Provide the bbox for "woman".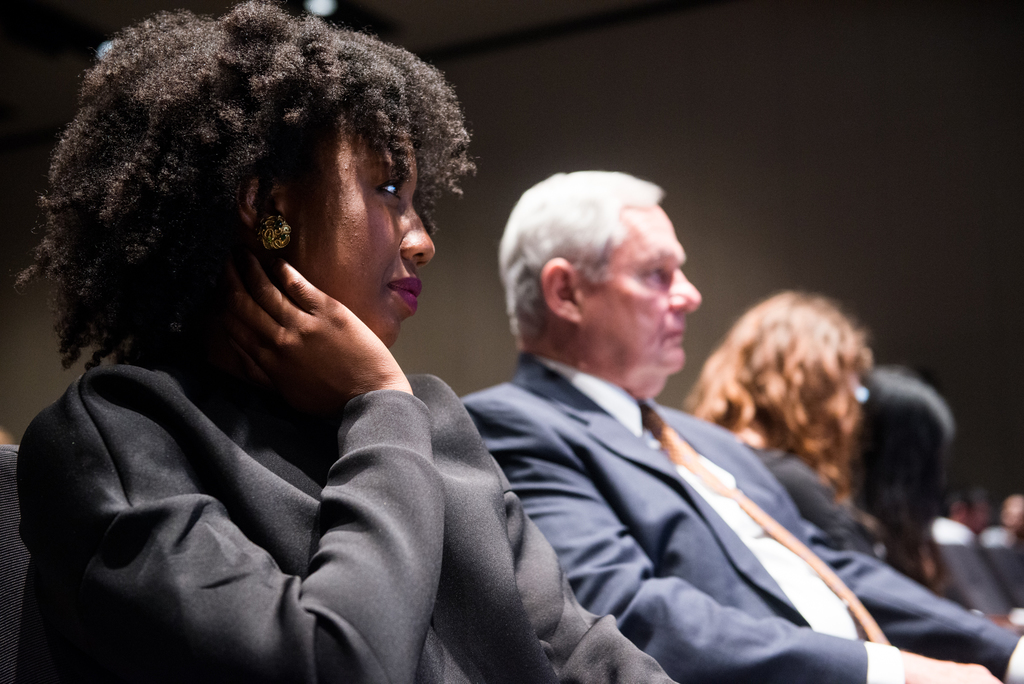
<bbox>680, 293, 879, 542</bbox>.
